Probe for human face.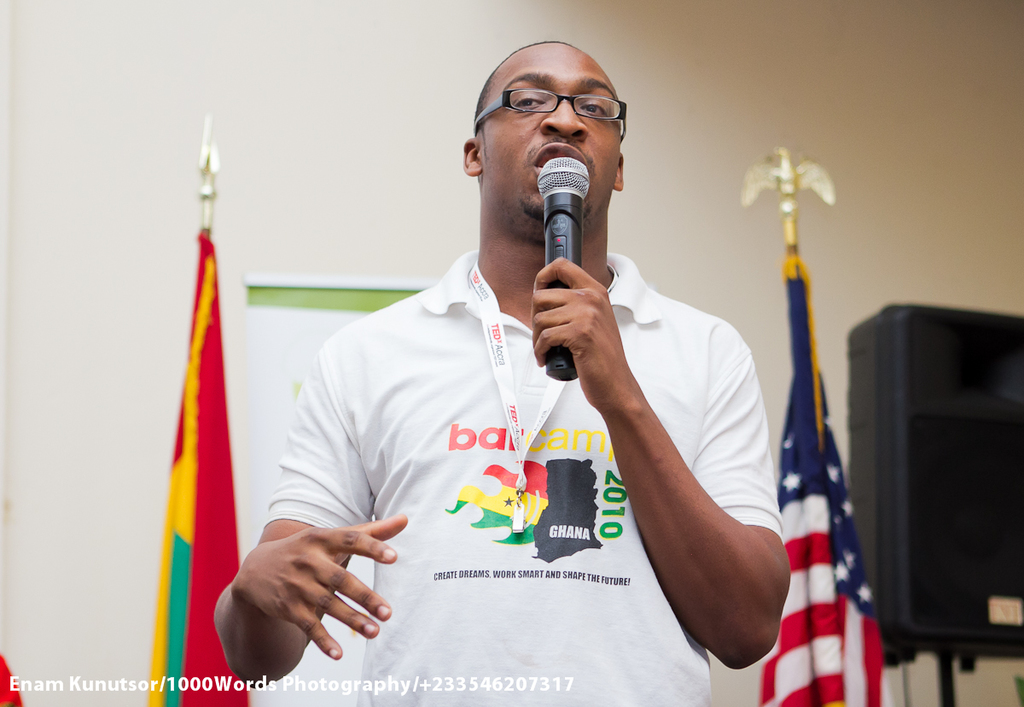
Probe result: {"x1": 477, "y1": 41, "x2": 621, "y2": 219}.
